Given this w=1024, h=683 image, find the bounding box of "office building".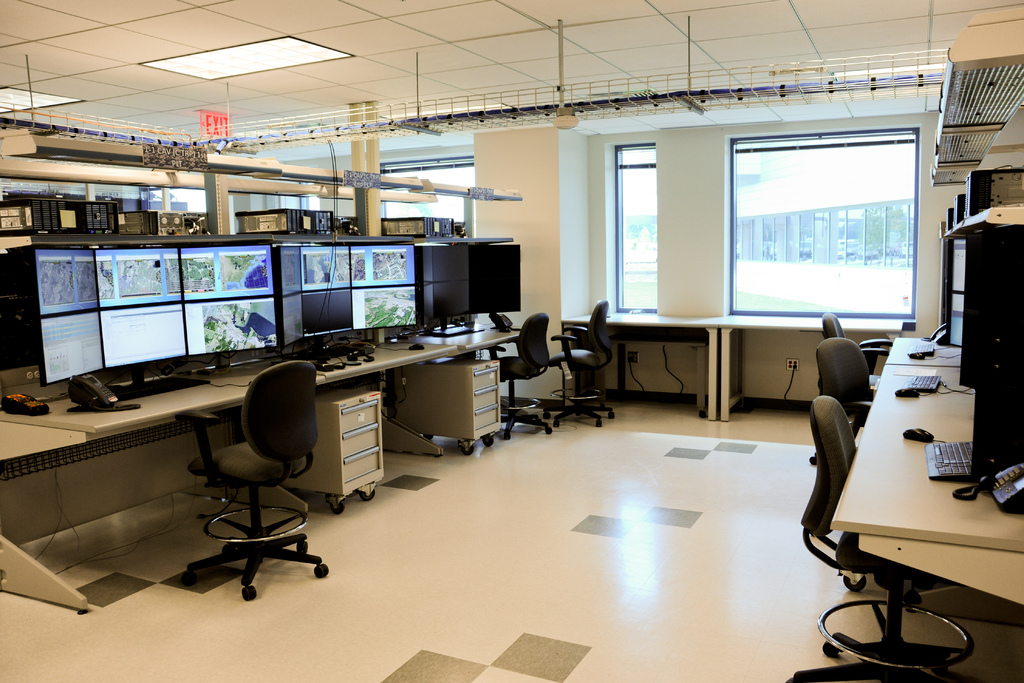
box(19, 47, 980, 671).
